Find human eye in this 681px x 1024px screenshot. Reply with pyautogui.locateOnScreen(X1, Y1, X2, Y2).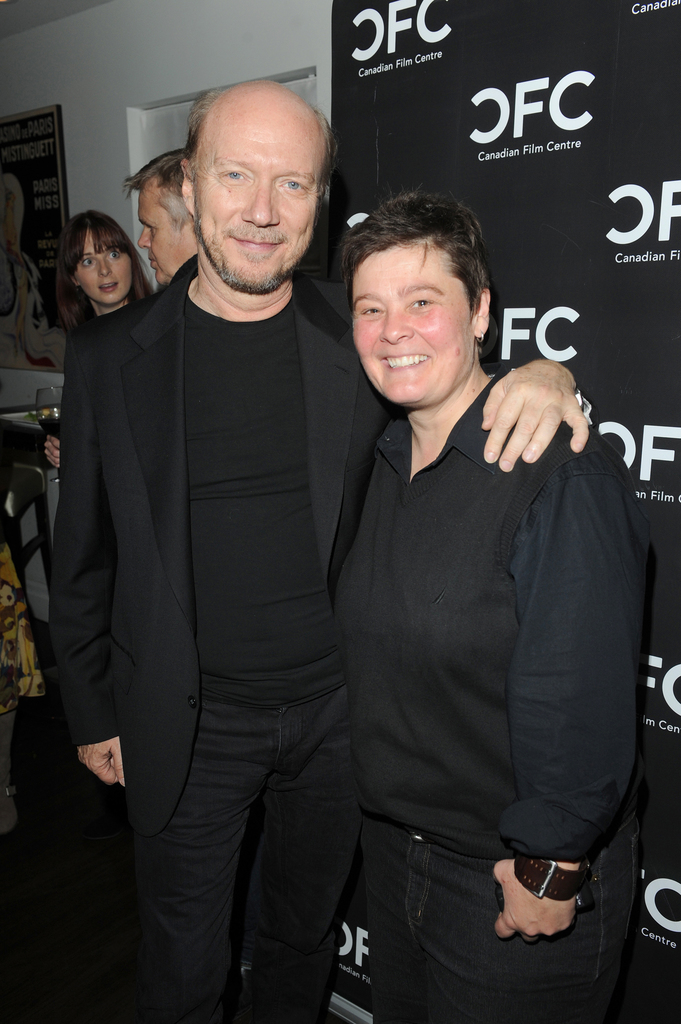
pyautogui.locateOnScreen(107, 245, 126, 261).
